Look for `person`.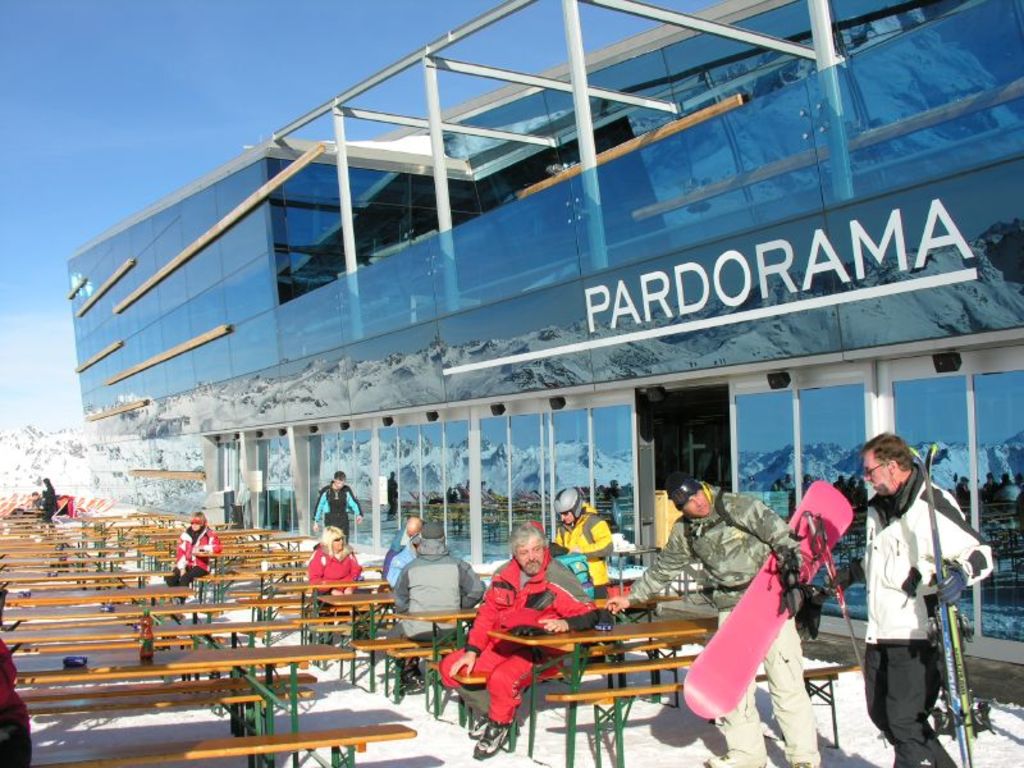
Found: l=380, t=515, r=424, b=590.
